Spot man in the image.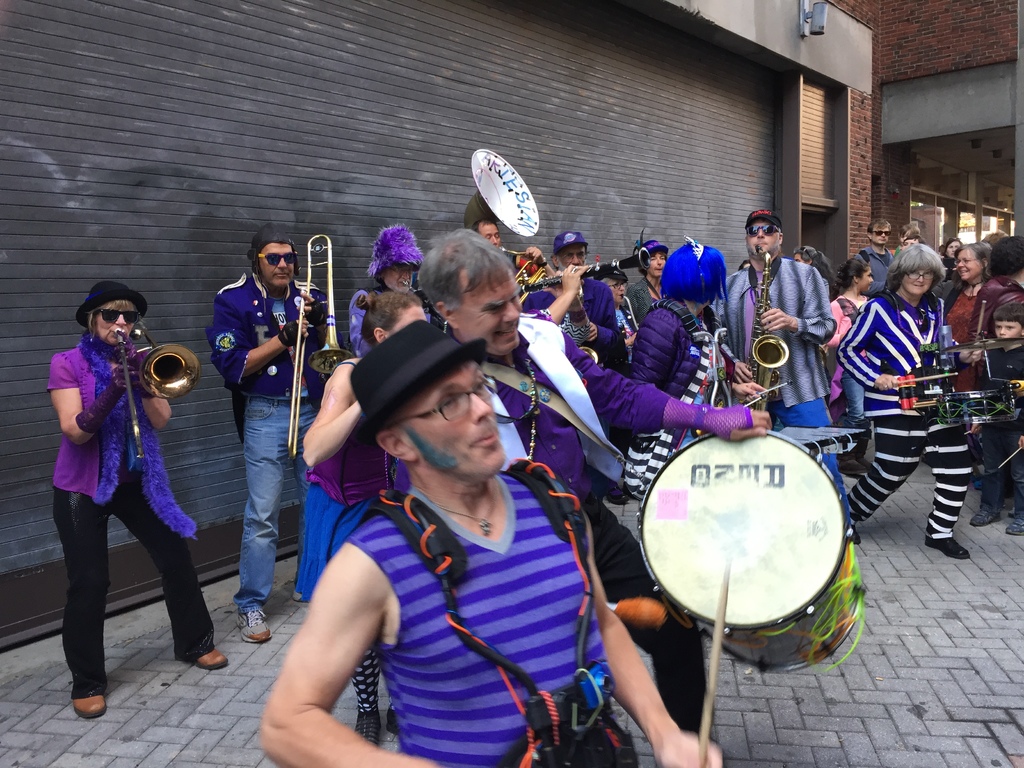
man found at bbox=[521, 229, 634, 506].
